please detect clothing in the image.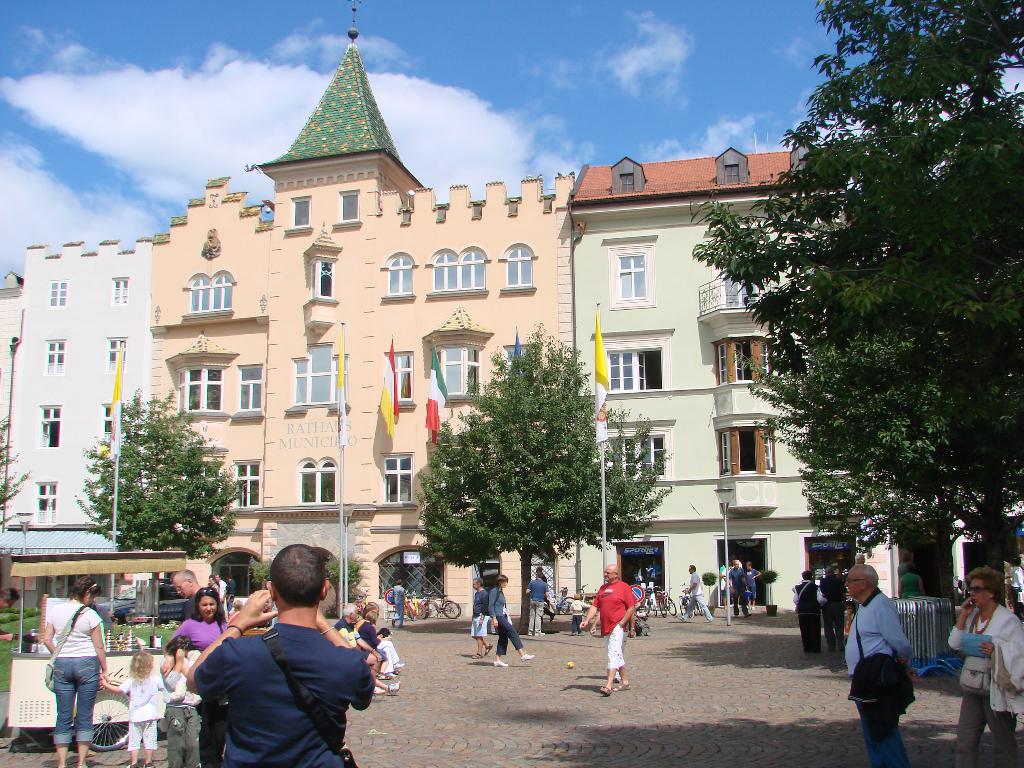
<bbox>521, 580, 548, 634</bbox>.
